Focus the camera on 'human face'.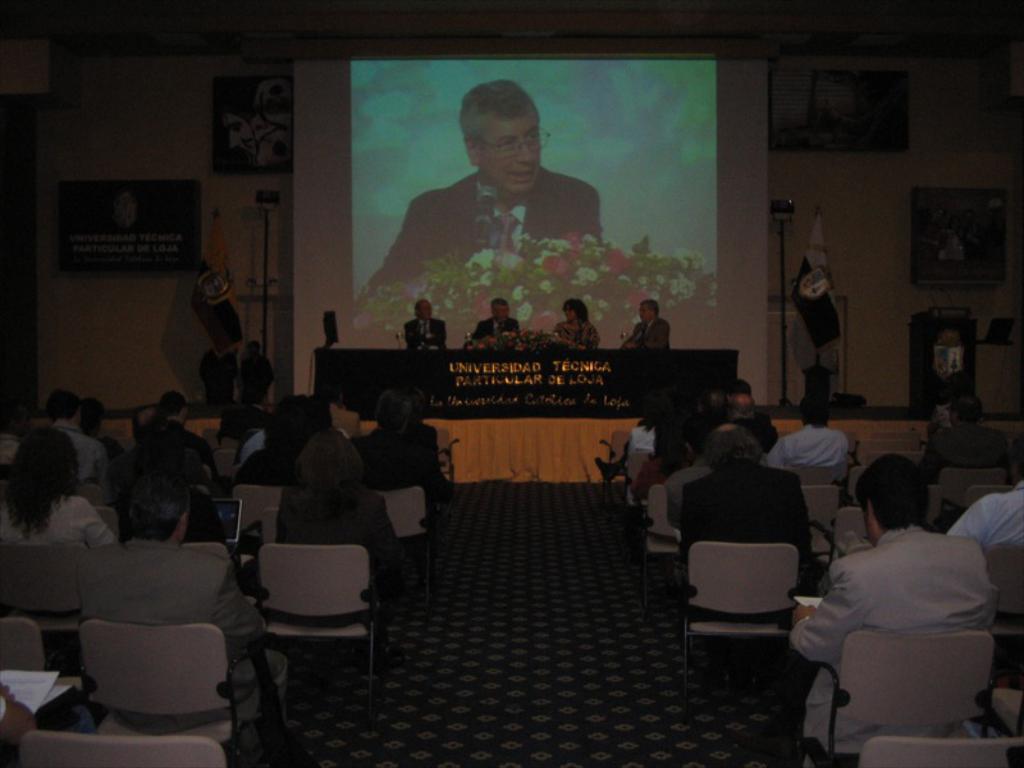
Focus region: box=[419, 301, 430, 324].
